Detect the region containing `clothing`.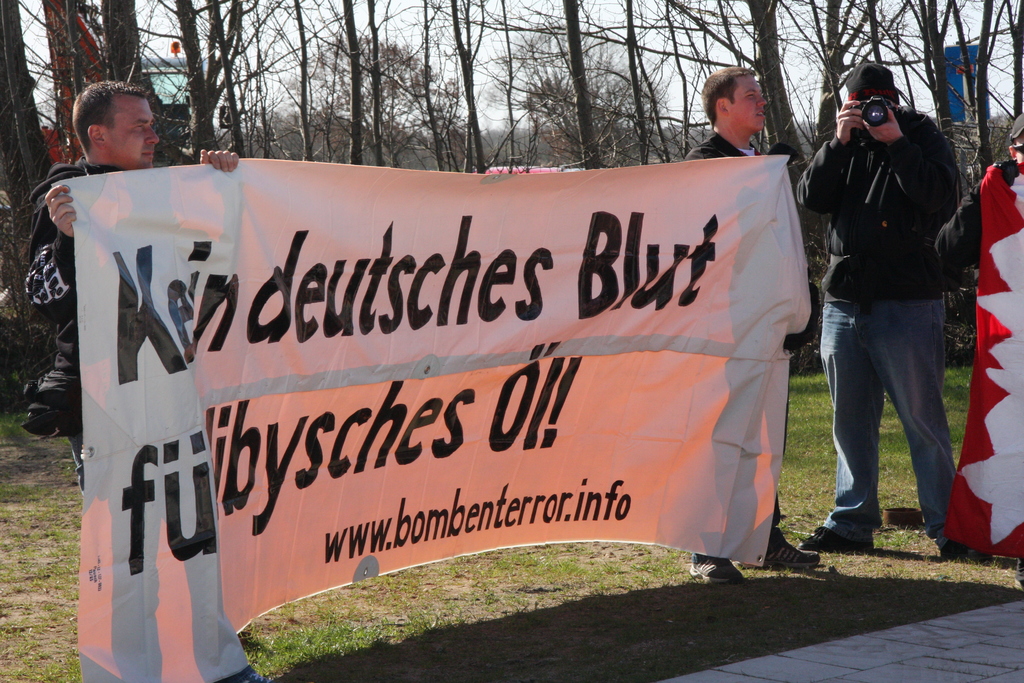
box(806, 36, 995, 530).
